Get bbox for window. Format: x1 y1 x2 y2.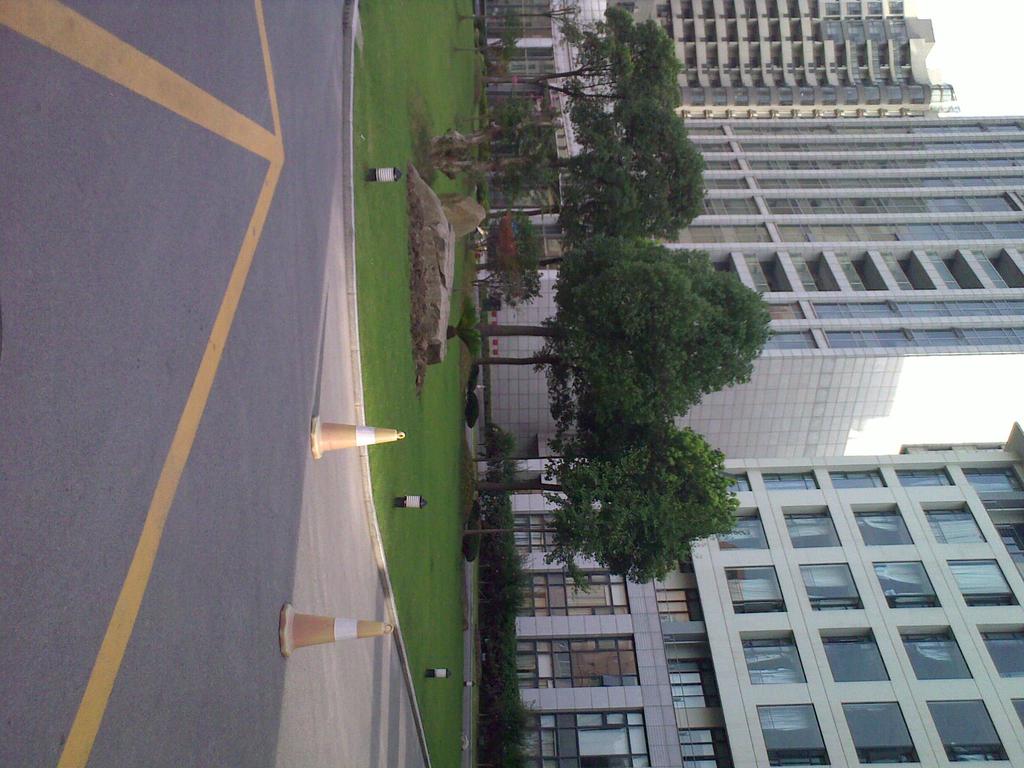
783 502 850 552.
